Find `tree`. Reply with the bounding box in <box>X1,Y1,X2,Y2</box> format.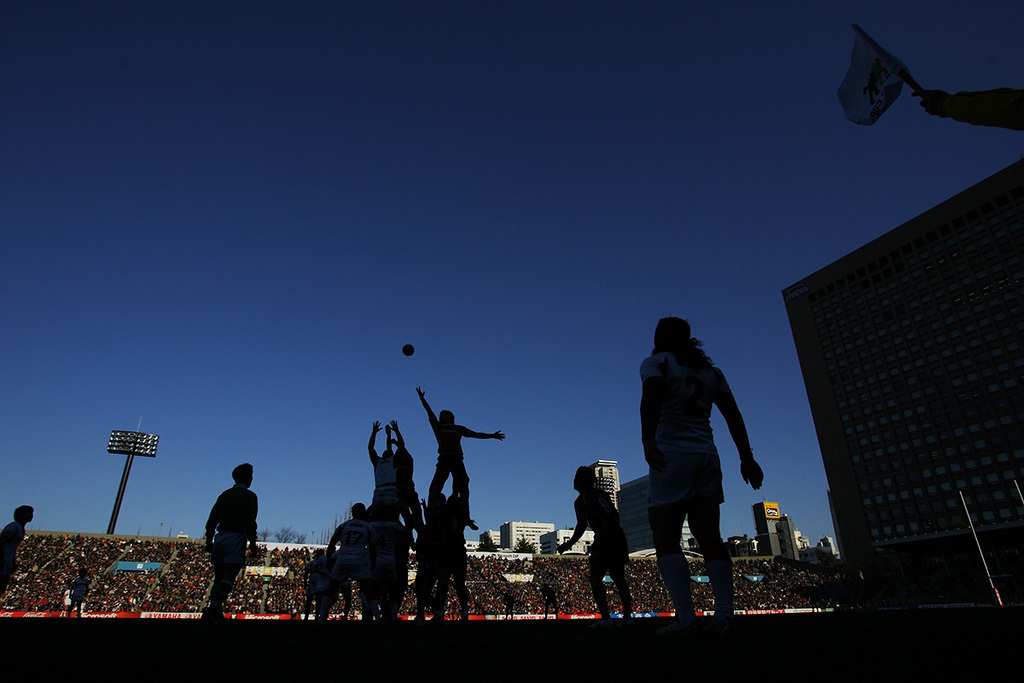
<box>257,527,273,542</box>.
